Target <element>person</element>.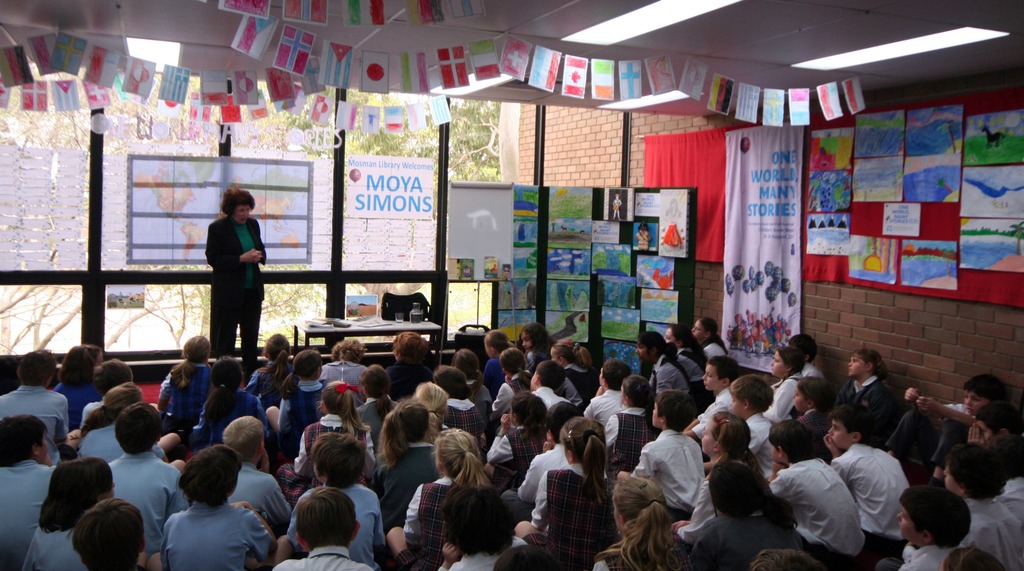
Target region: {"left": 281, "top": 374, "right": 388, "bottom": 484}.
